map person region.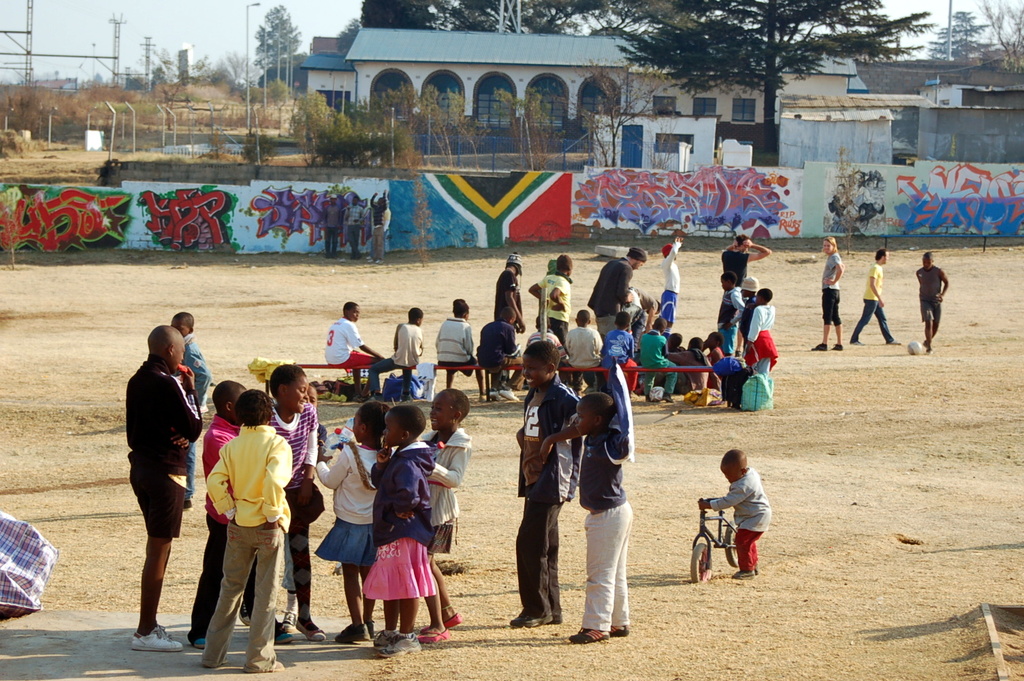
Mapped to {"left": 125, "top": 326, "right": 206, "bottom": 650}.
